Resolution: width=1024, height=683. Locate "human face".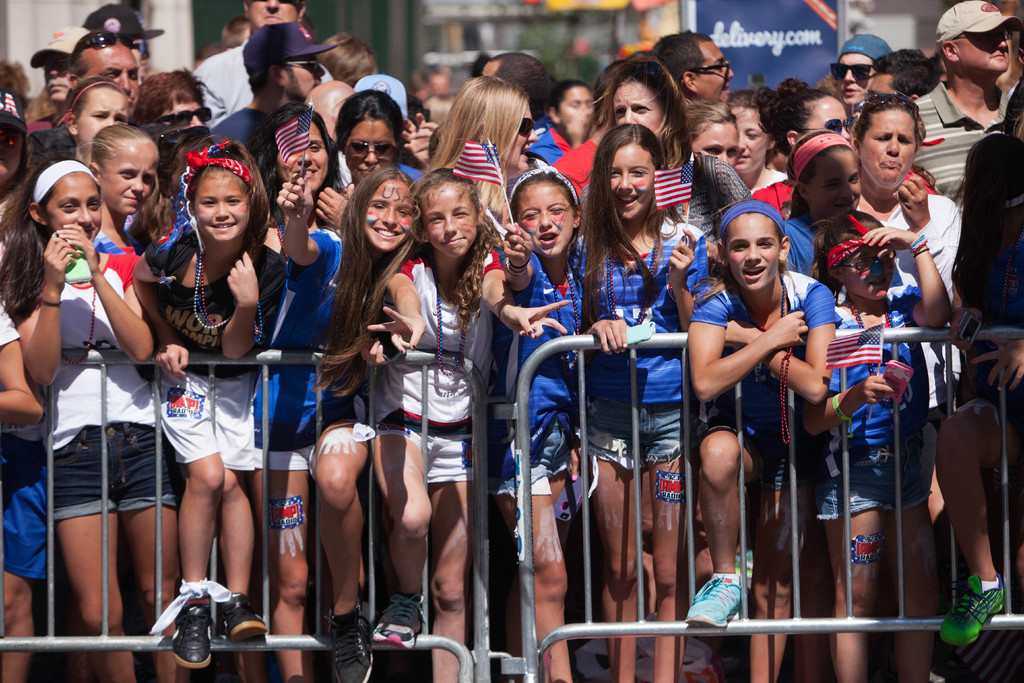
l=723, t=217, r=785, b=290.
